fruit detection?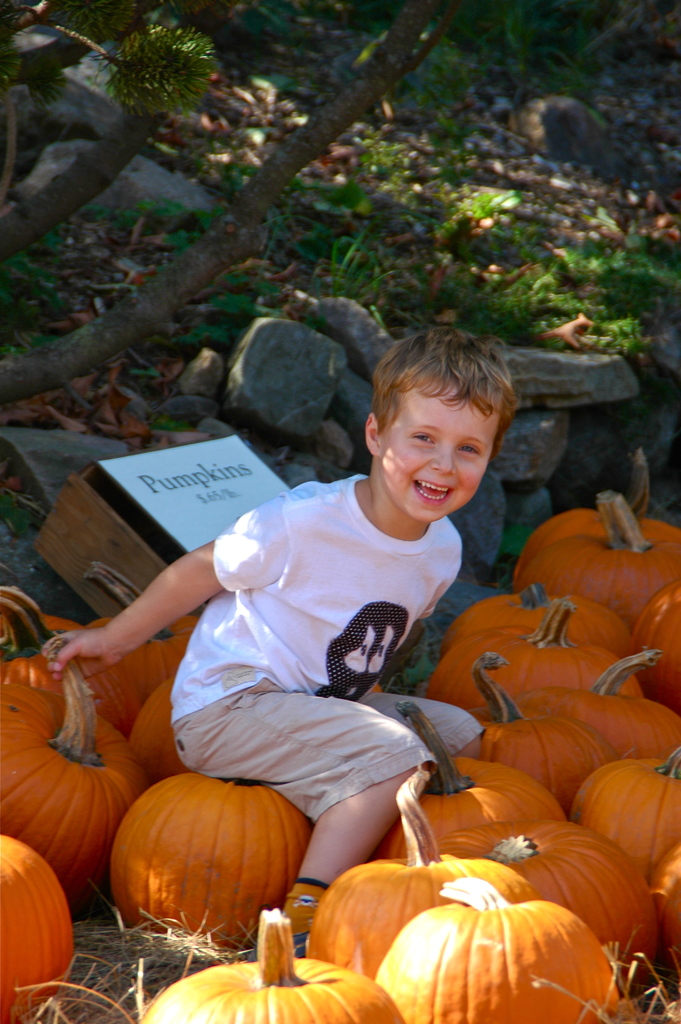
<region>434, 574, 625, 652</region>
